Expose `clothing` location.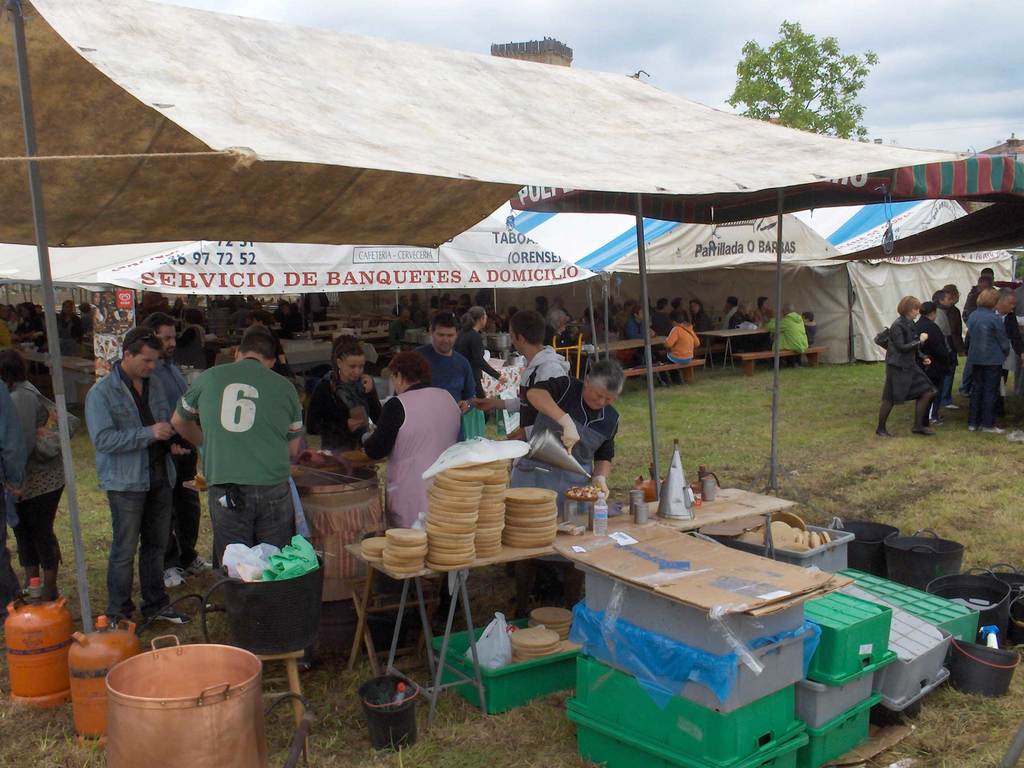
Exposed at {"left": 363, "top": 387, "right": 468, "bottom": 541}.
